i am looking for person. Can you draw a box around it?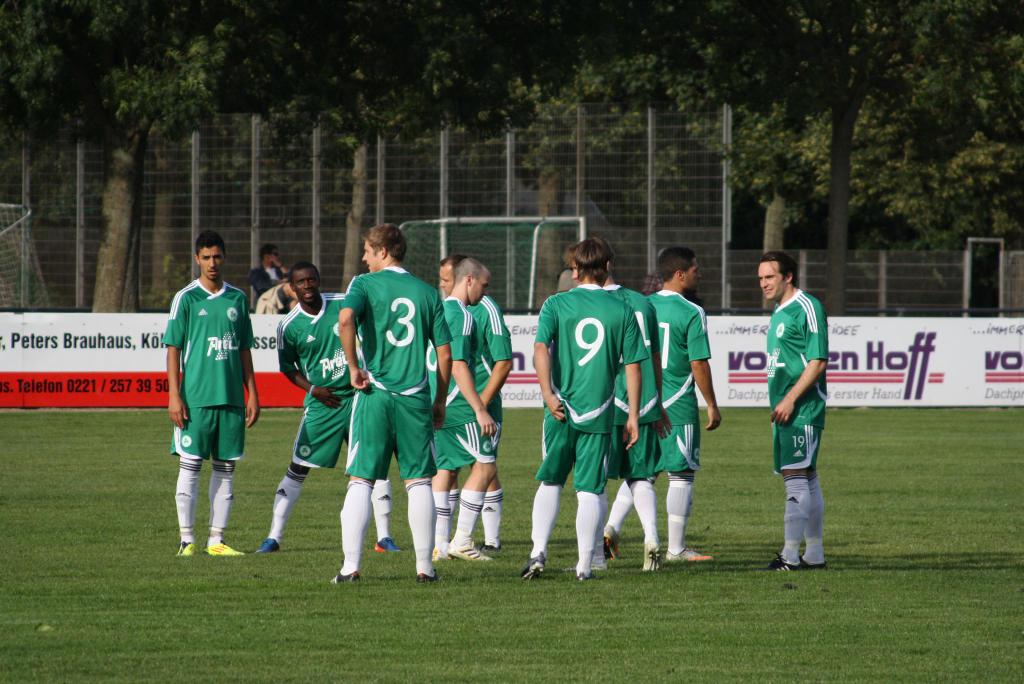
Sure, the bounding box is 756:247:833:572.
